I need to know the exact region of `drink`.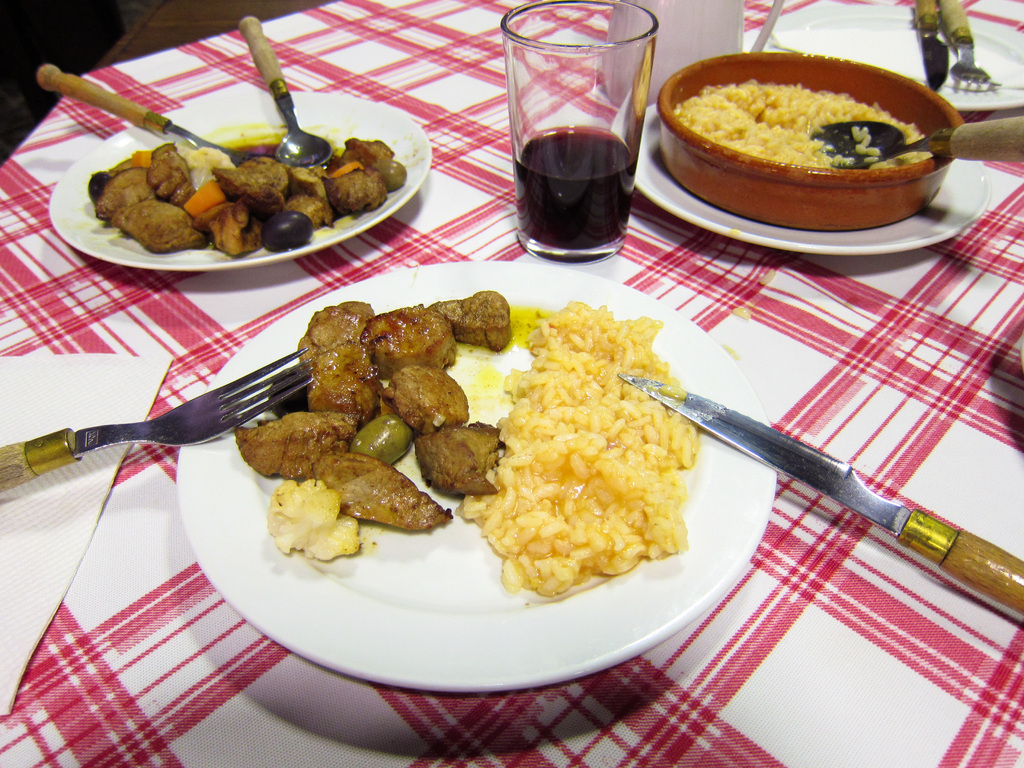
Region: [left=500, top=77, right=649, bottom=262].
